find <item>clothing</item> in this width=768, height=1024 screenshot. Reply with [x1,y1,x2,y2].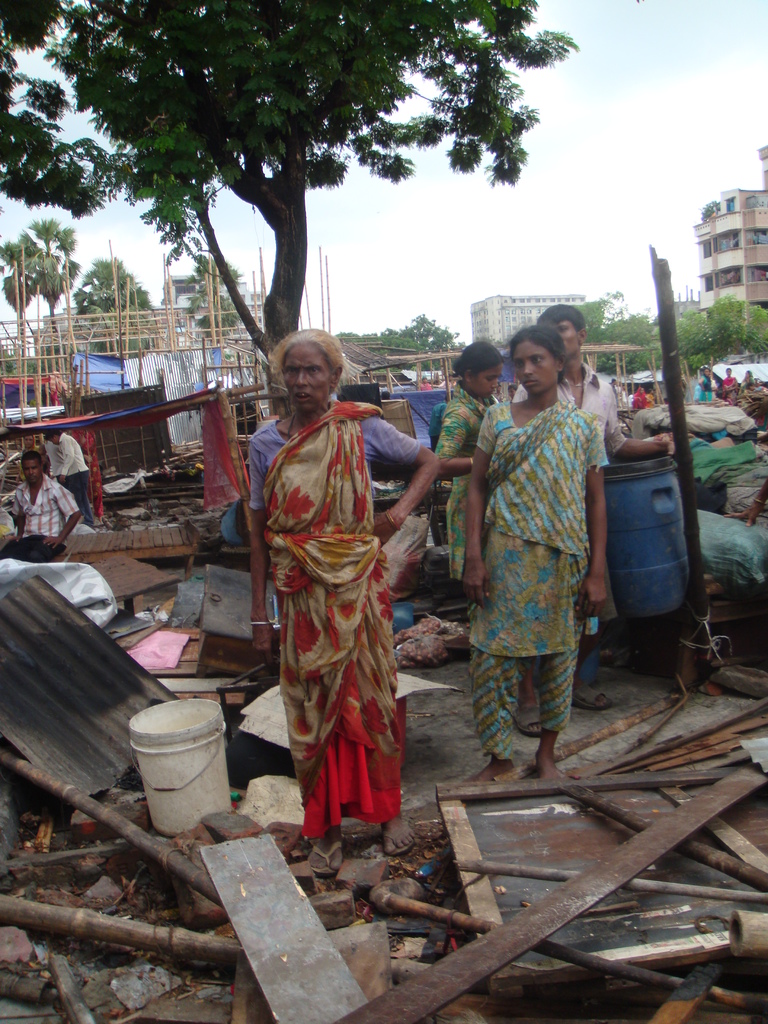
[646,392,653,406].
